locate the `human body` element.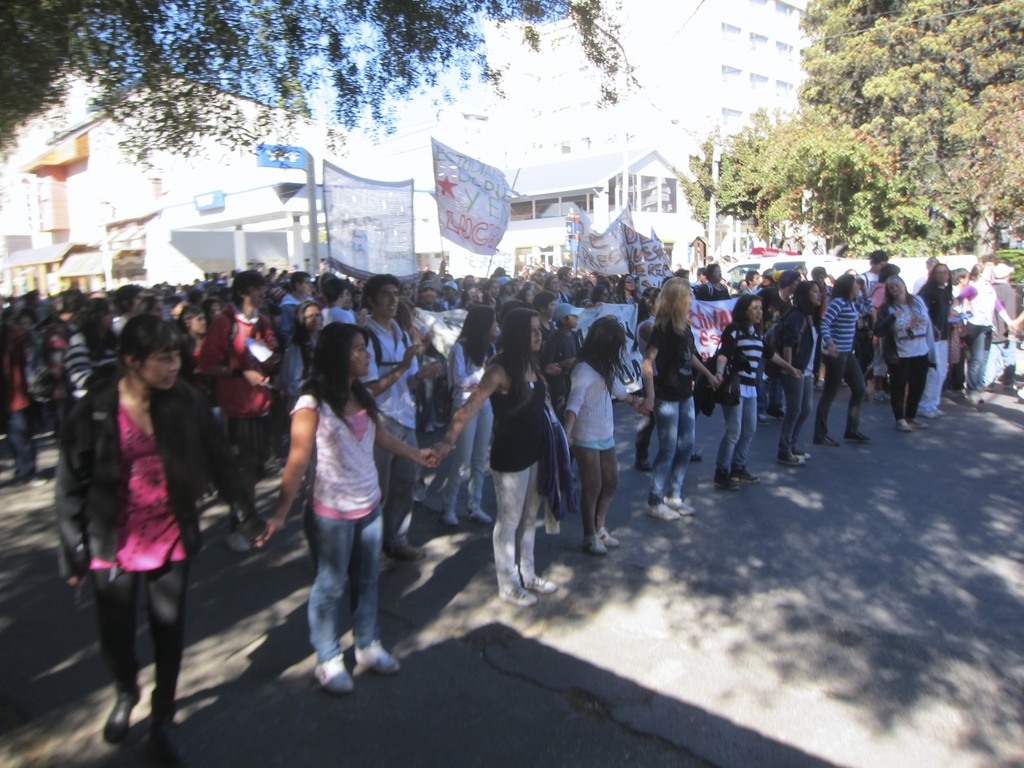
Element bbox: 819 294 870 447.
